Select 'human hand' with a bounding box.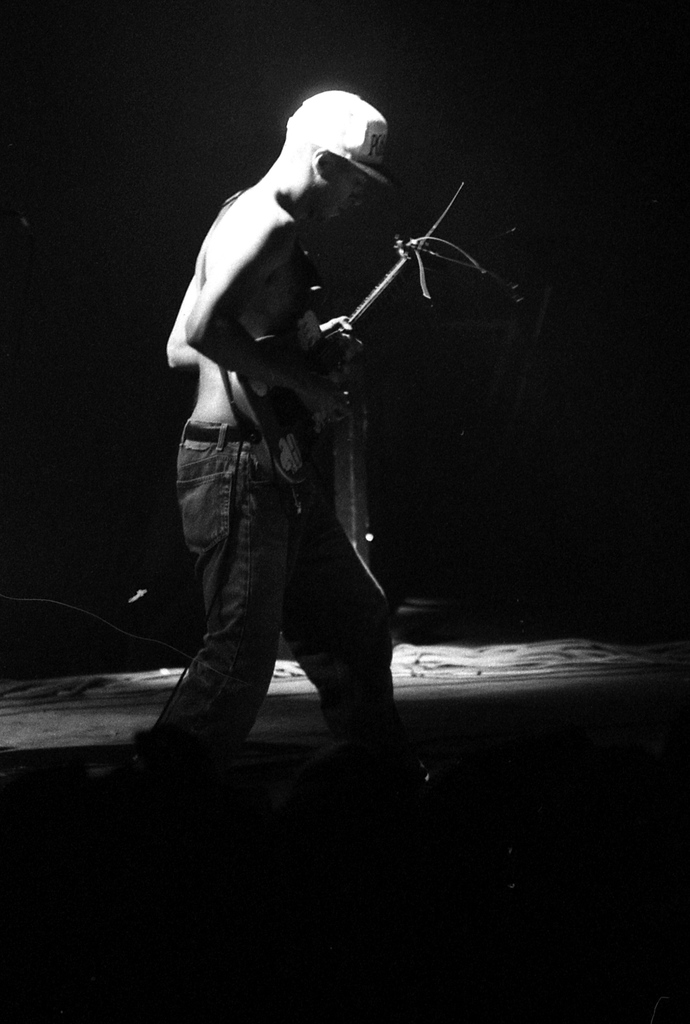
box(298, 374, 351, 417).
